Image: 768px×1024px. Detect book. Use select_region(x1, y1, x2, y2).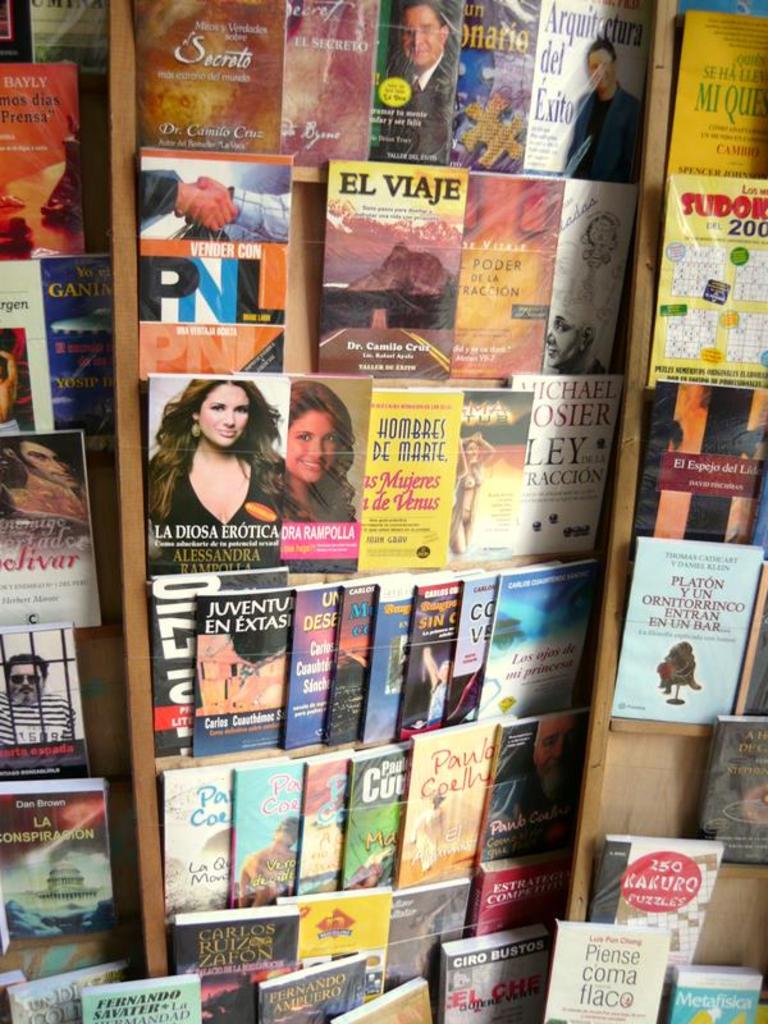
select_region(134, 370, 276, 589).
